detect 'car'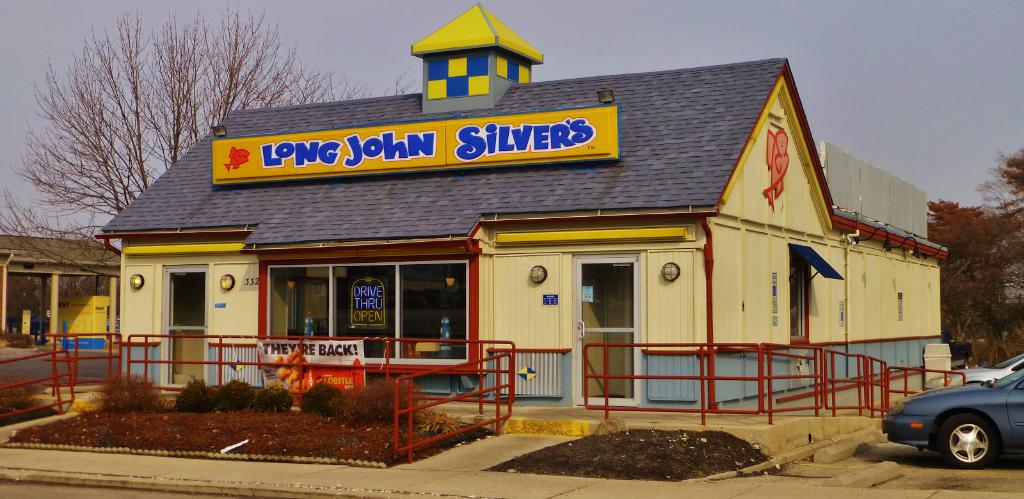
x1=880, y1=356, x2=1023, y2=471
